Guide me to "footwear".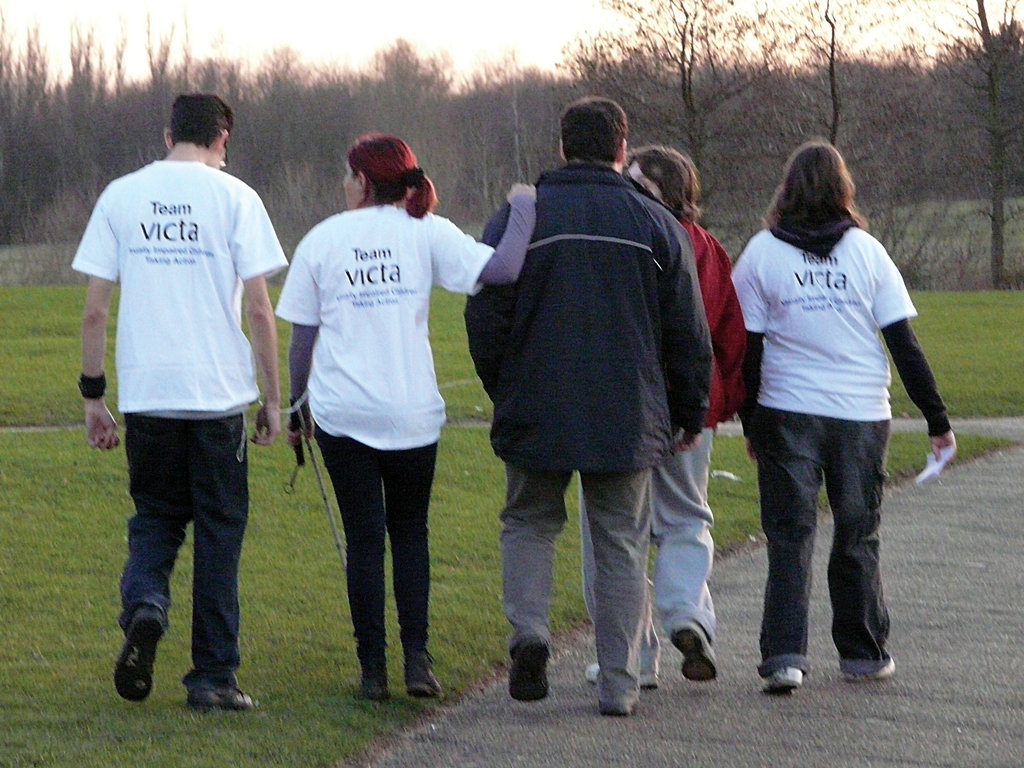
Guidance: bbox(596, 697, 641, 717).
